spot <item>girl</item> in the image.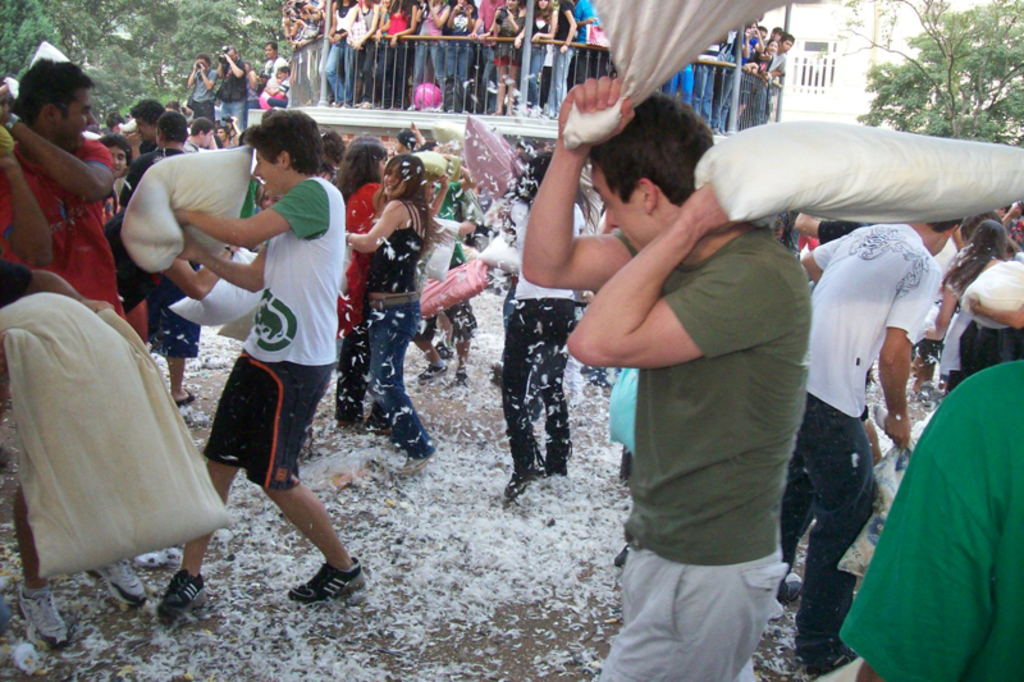
<item>girl</item> found at (342, 155, 431, 470).
